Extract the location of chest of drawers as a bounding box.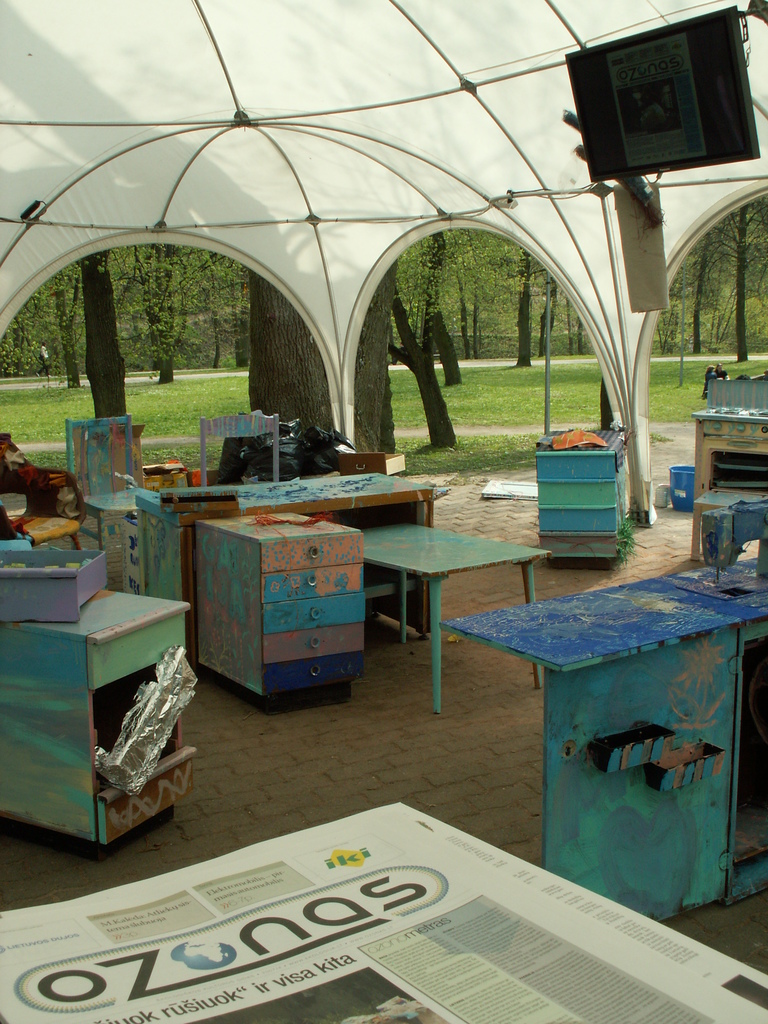
bbox=[691, 404, 767, 564].
